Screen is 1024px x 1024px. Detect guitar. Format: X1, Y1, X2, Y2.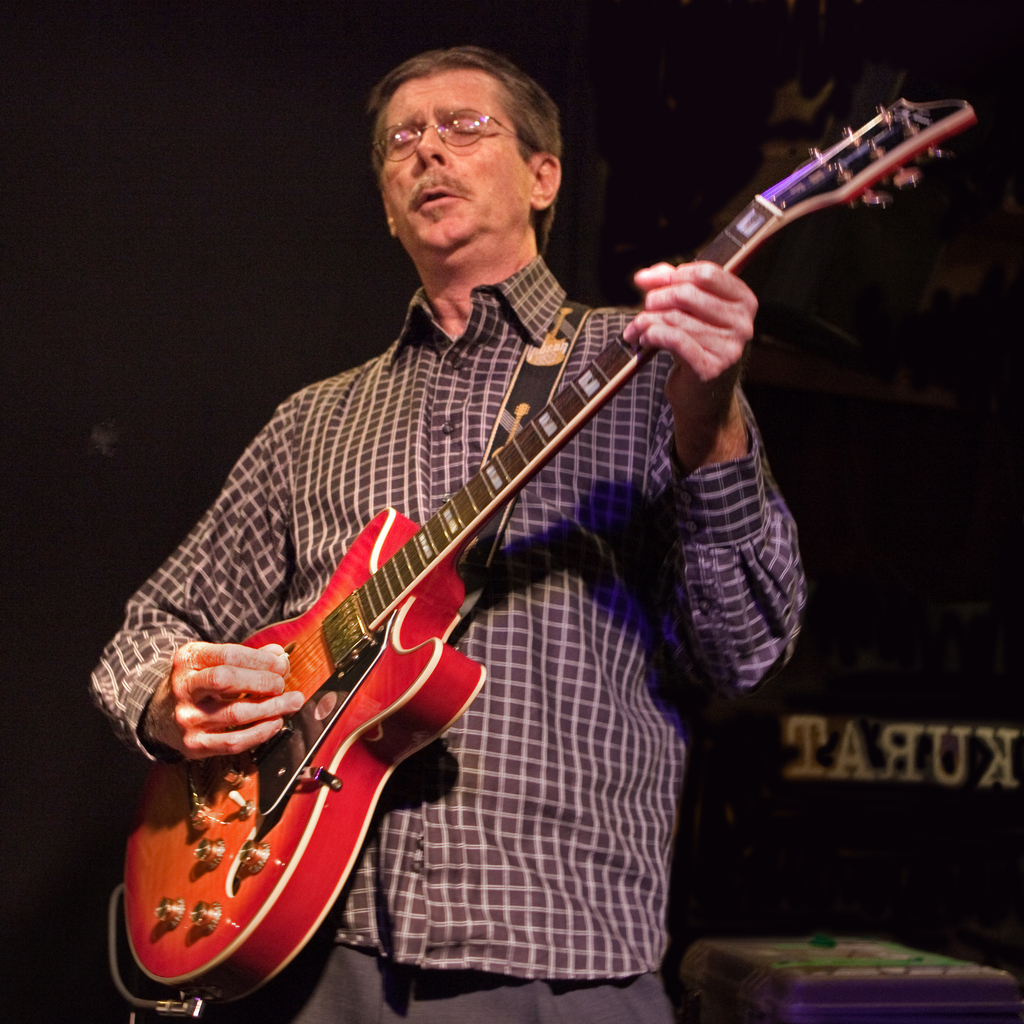
118, 93, 974, 1023.
